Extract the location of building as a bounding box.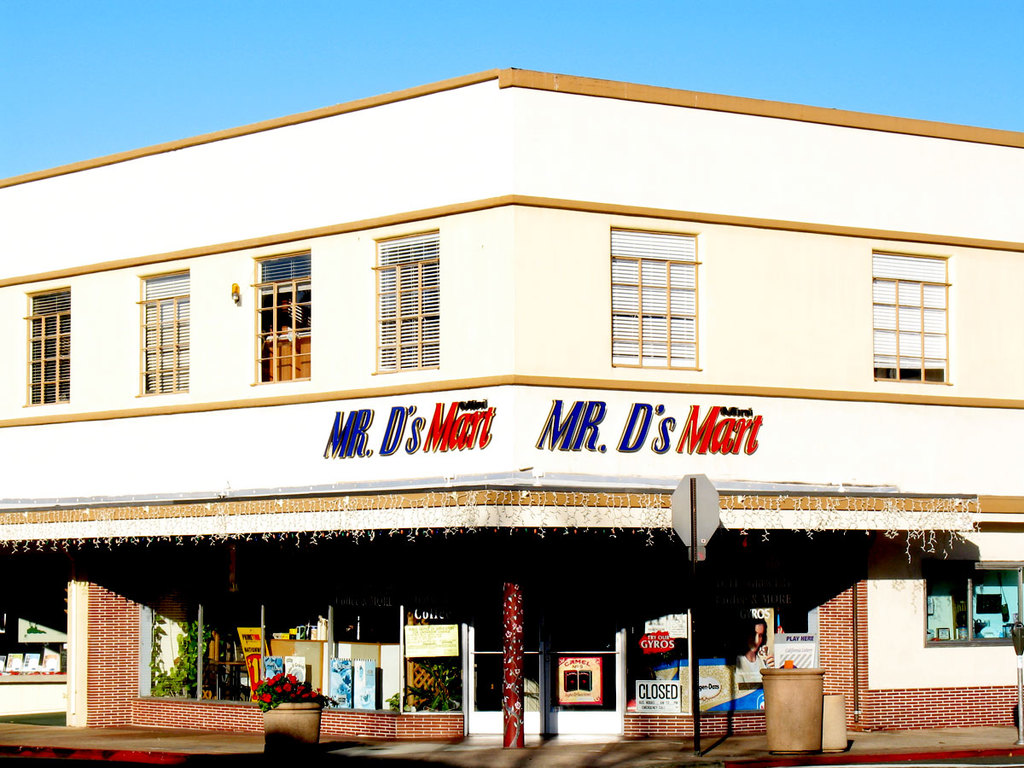
left=0, top=70, right=1023, bottom=736.
